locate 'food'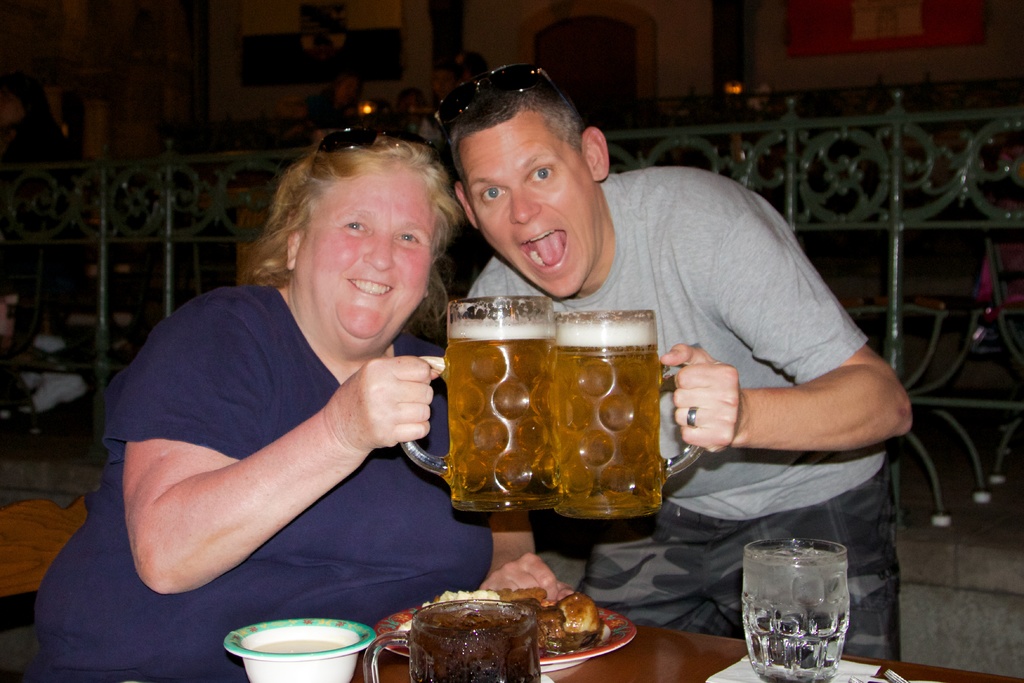
495, 588, 598, 652
